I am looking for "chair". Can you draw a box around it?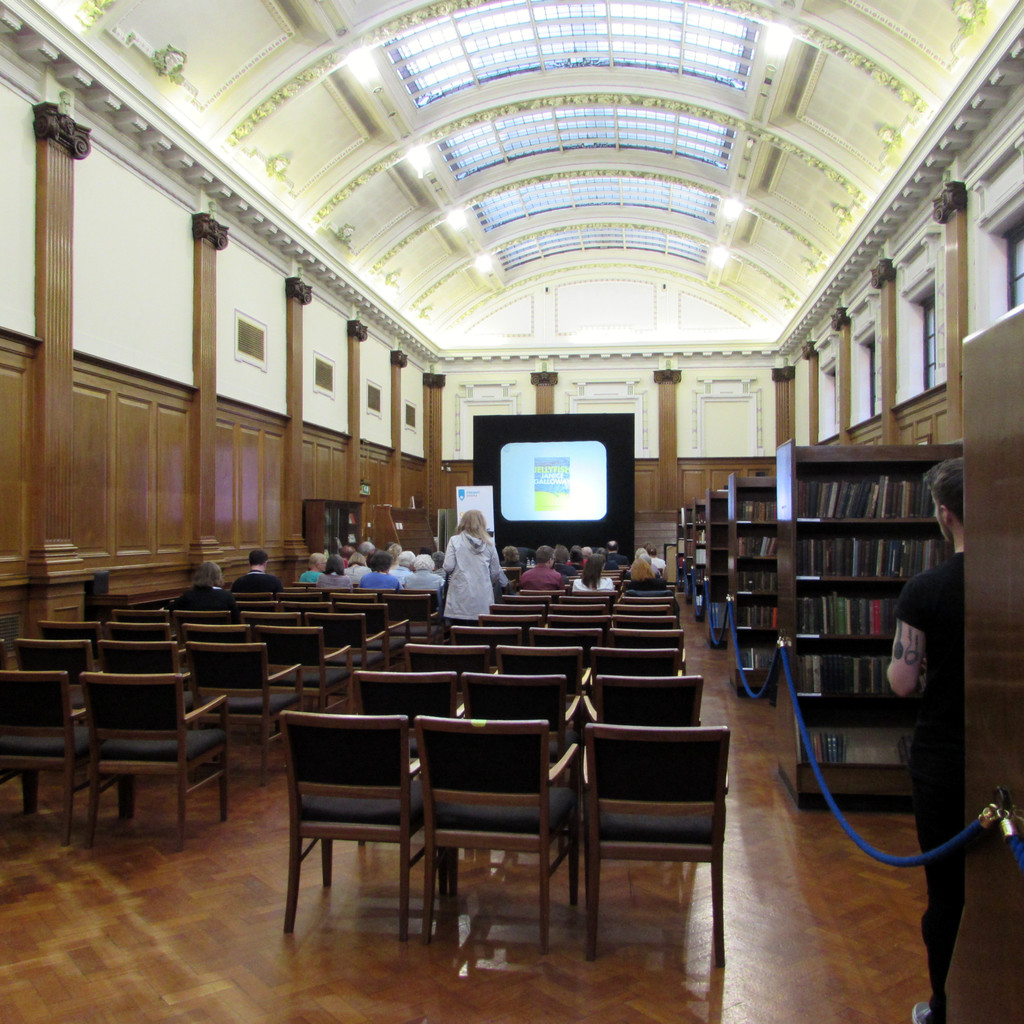
Sure, the bounding box is 239, 600, 275, 609.
